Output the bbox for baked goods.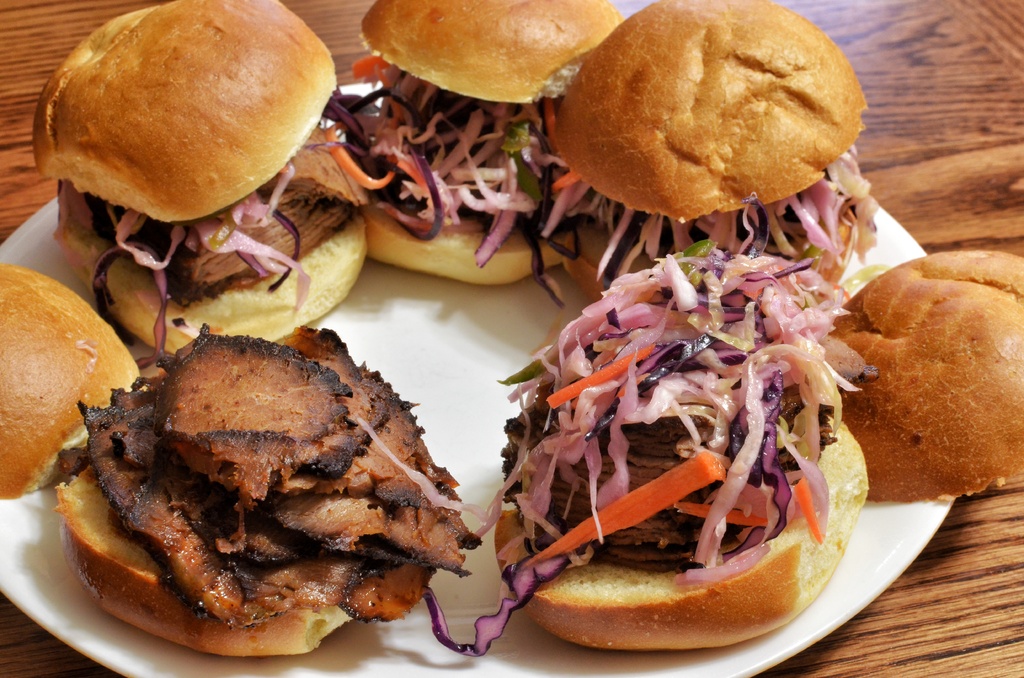
488 236 868 647.
